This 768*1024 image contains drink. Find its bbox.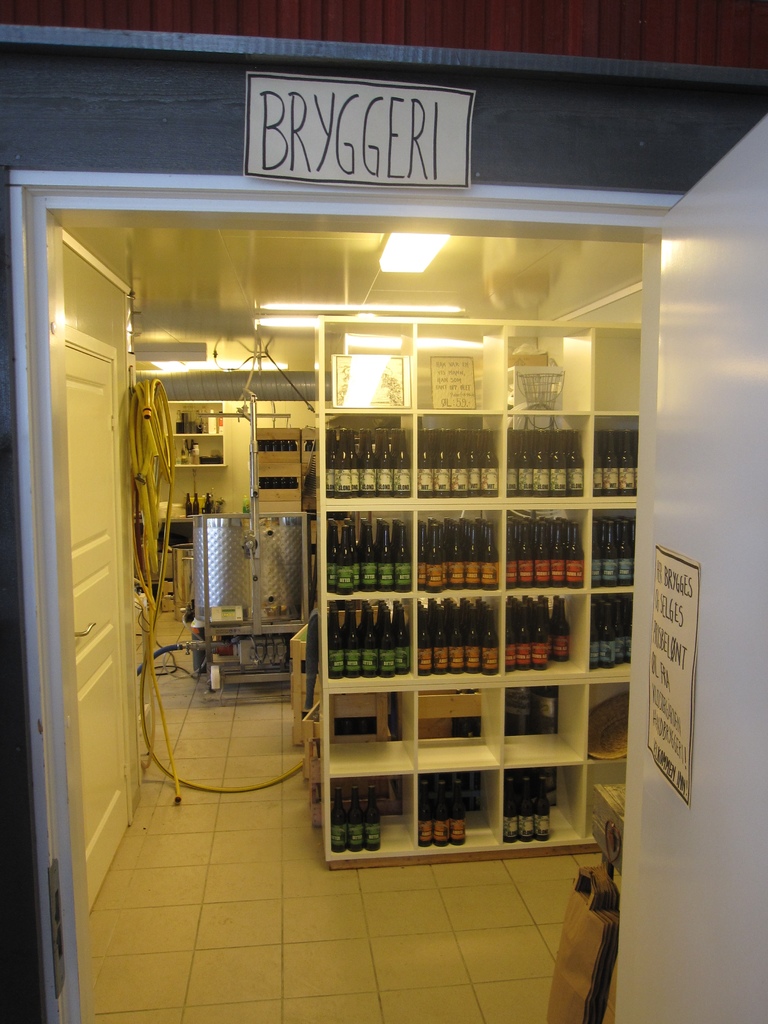
360 791 382 847.
